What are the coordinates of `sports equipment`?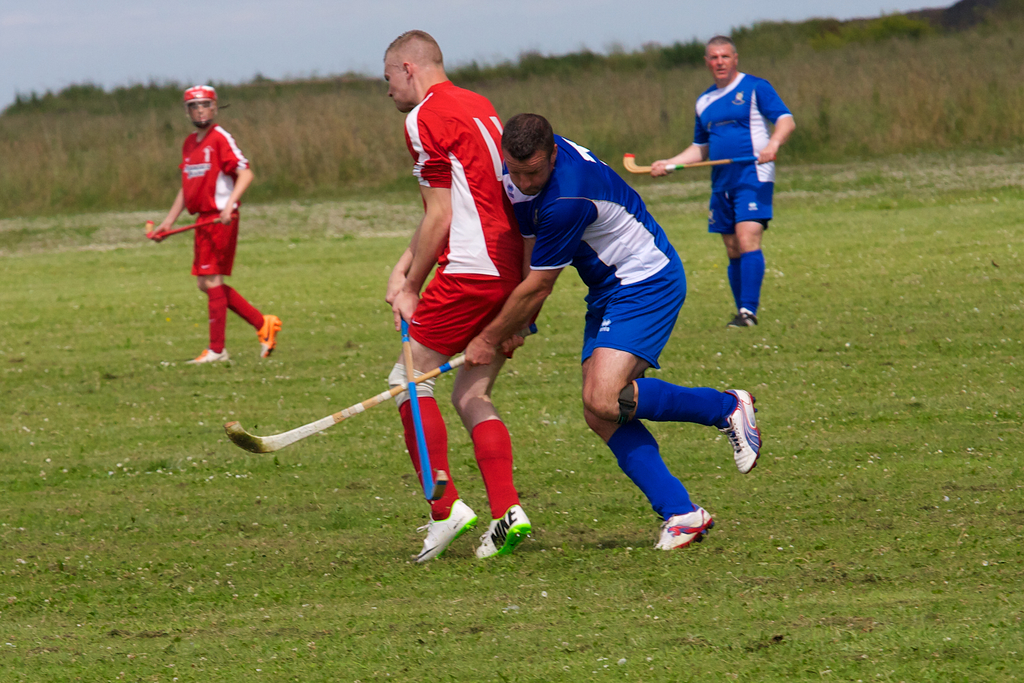
[left=398, top=315, right=448, bottom=502].
